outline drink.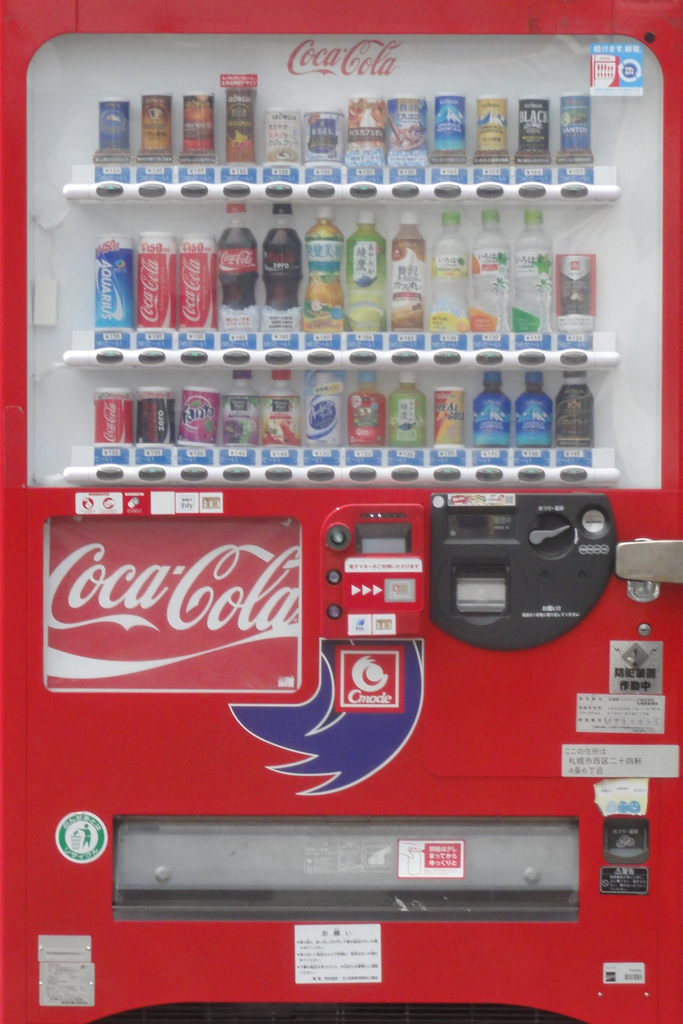
Outline: x1=131 y1=232 x2=180 y2=332.
